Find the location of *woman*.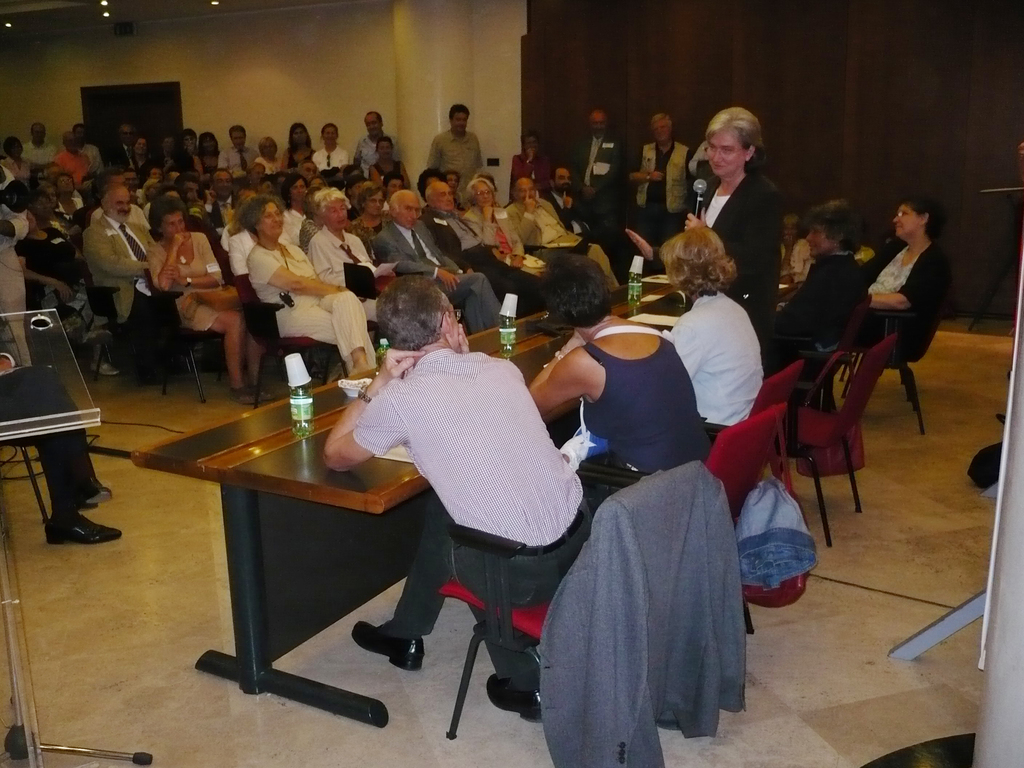
Location: l=200, t=134, r=221, b=186.
